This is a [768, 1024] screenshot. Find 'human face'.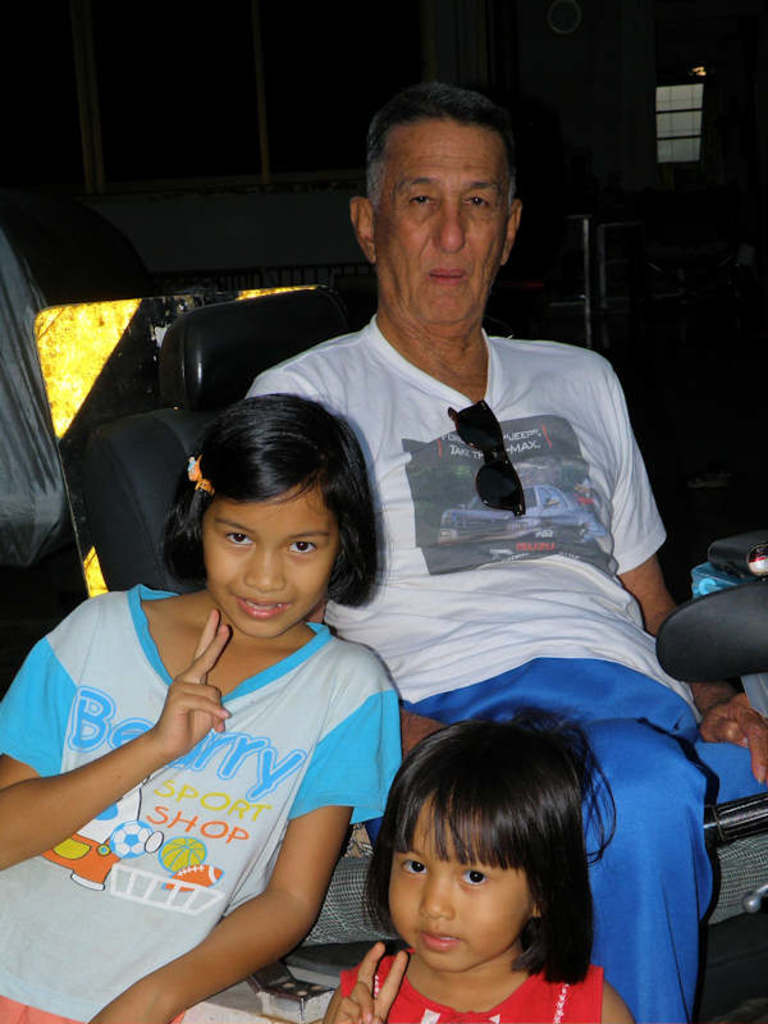
Bounding box: [205,480,340,641].
